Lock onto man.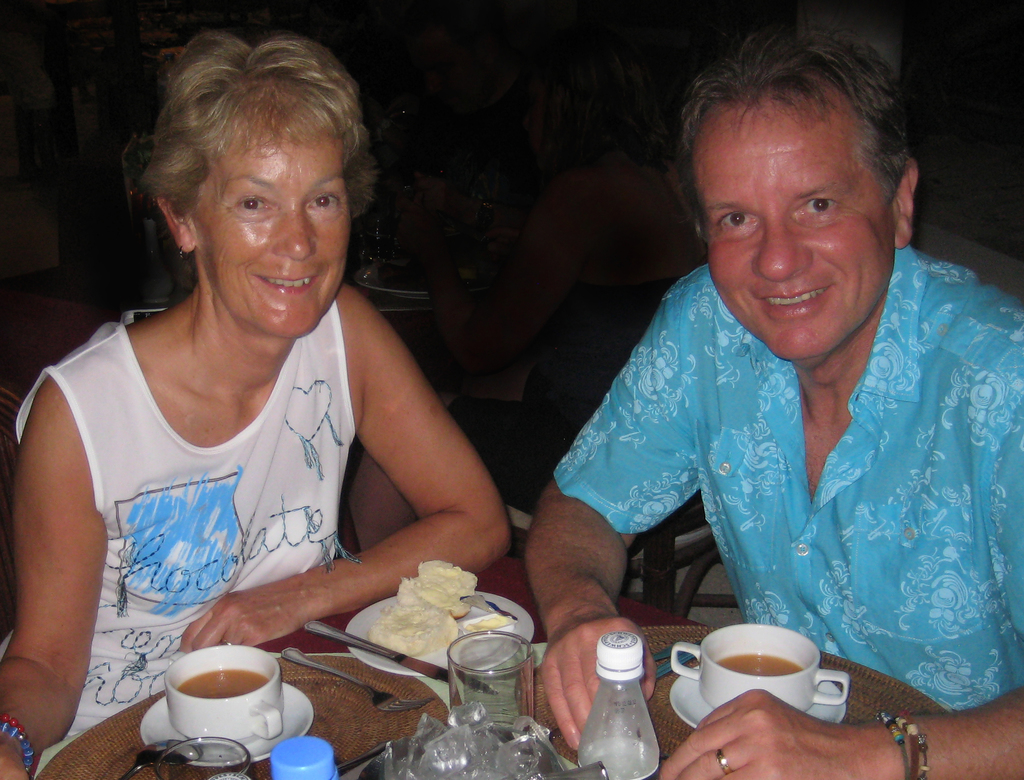
Locked: bbox=(495, 50, 1003, 722).
